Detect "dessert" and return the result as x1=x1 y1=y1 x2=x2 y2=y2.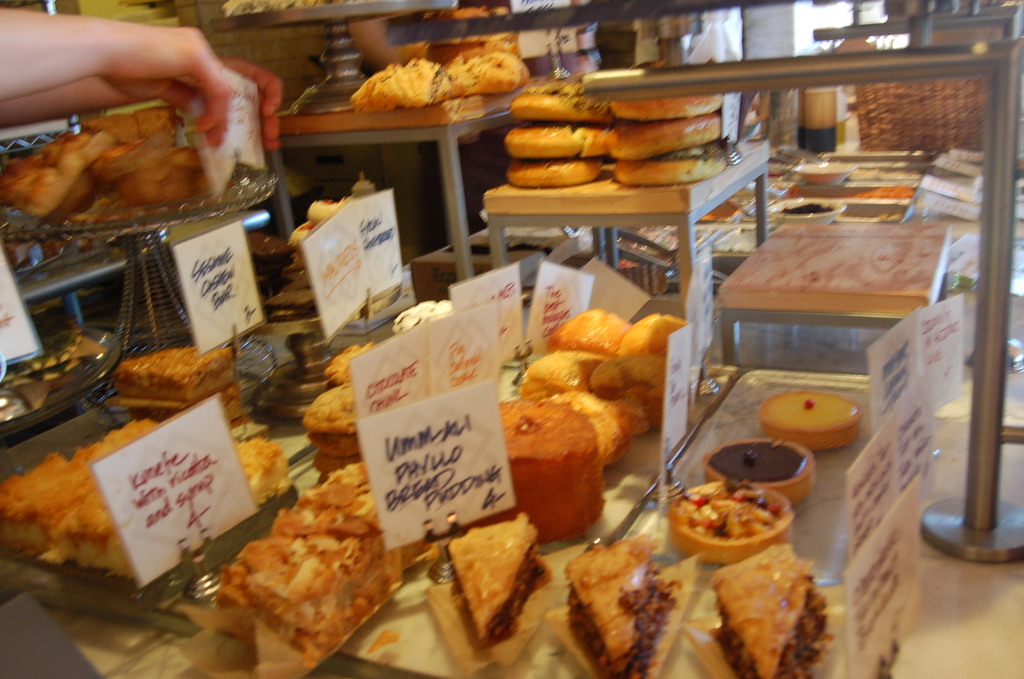
x1=856 y1=183 x2=917 y2=197.
